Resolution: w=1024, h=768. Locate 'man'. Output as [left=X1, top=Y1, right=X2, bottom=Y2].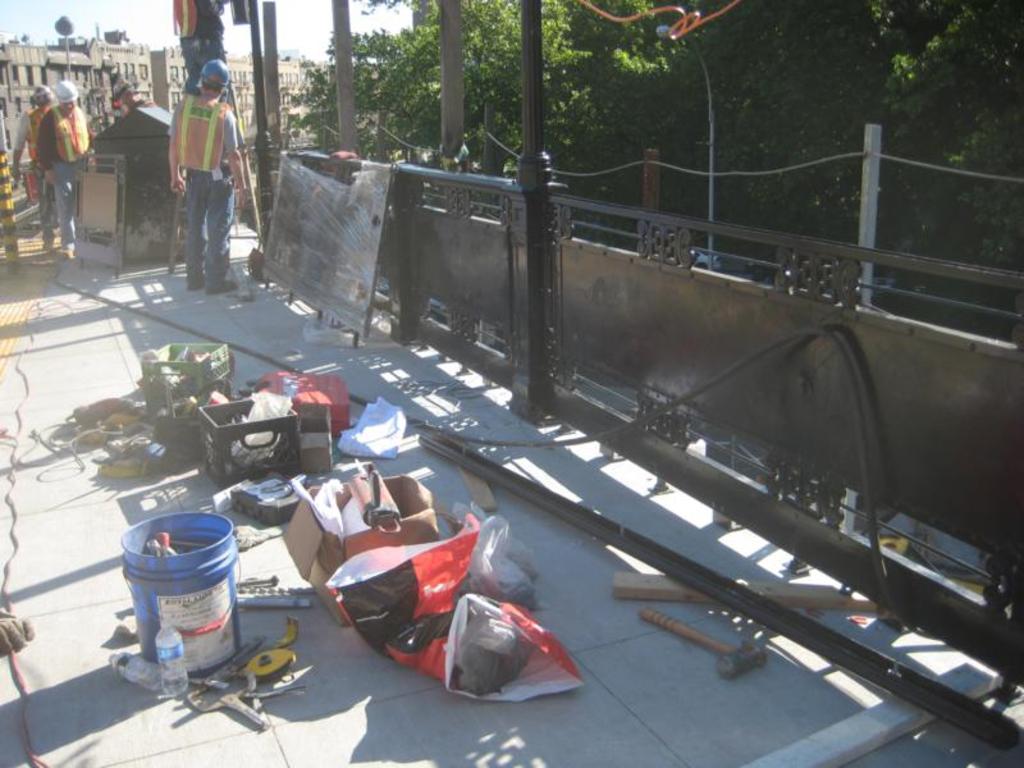
[left=33, top=78, right=90, bottom=255].
